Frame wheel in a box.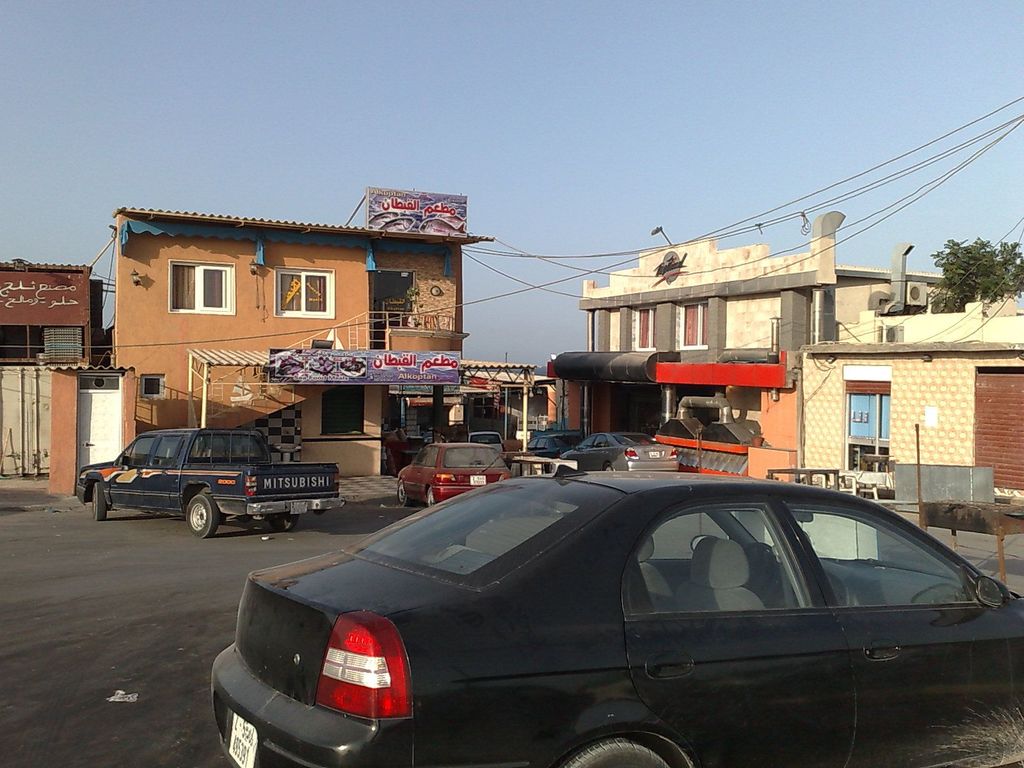
detection(745, 544, 782, 600).
